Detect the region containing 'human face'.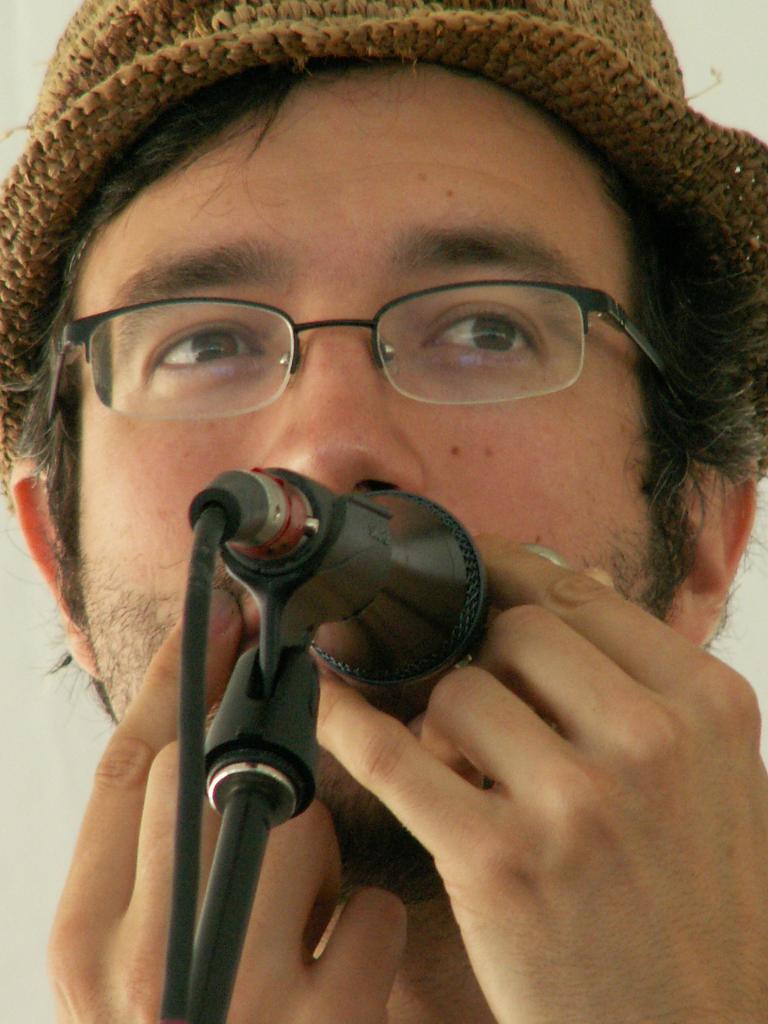
(76, 65, 672, 897).
